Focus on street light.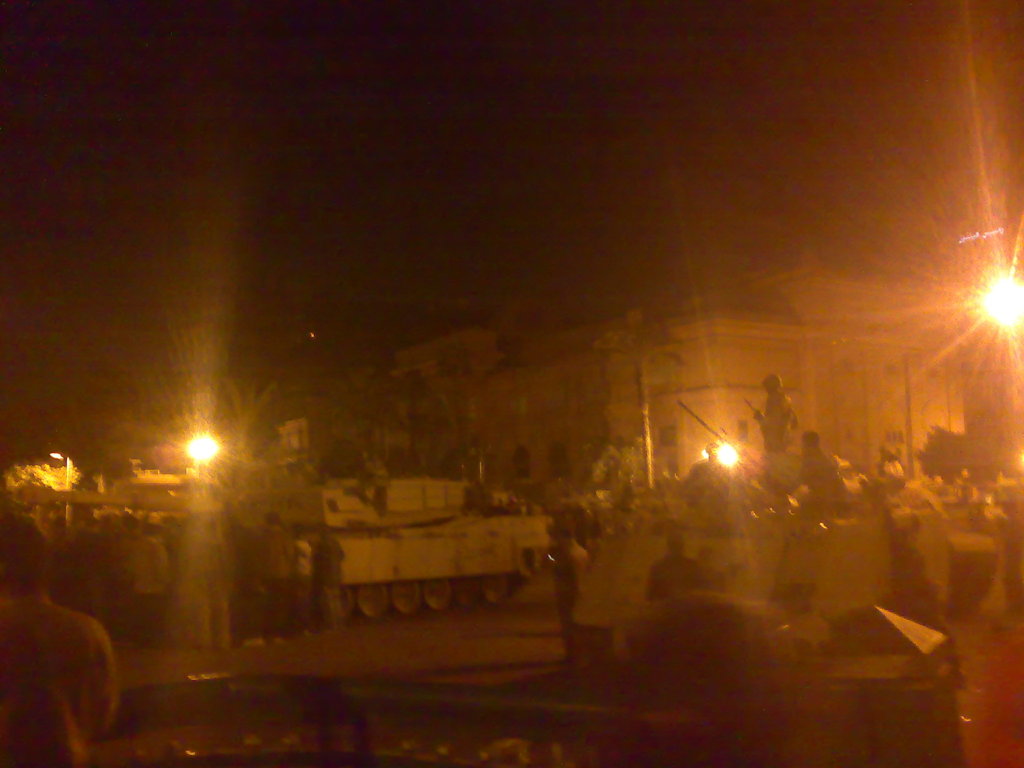
Focused at crop(45, 447, 77, 528).
